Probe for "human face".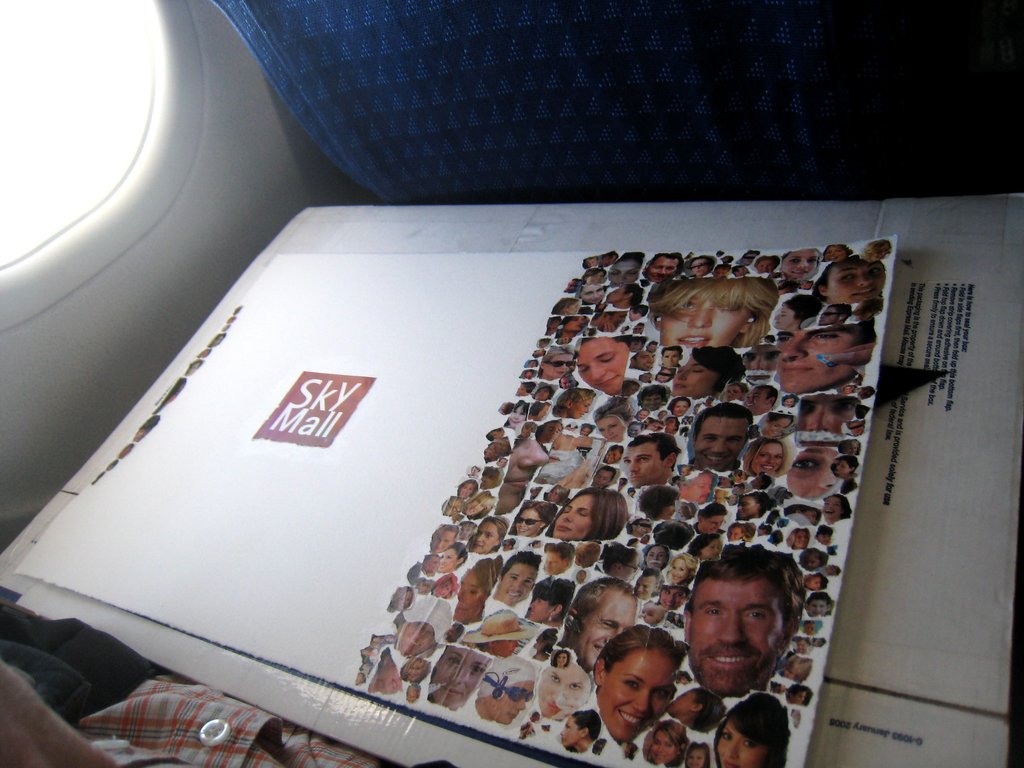
Probe result: (x1=836, y1=458, x2=853, y2=472).
